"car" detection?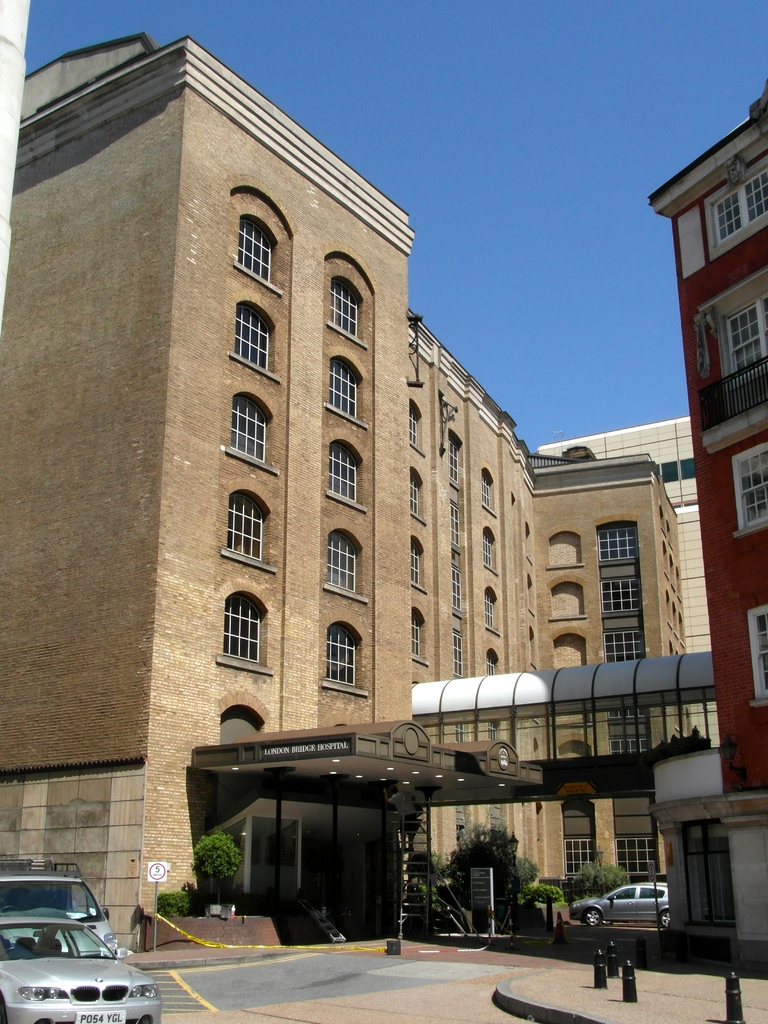
0/917/163/1023
